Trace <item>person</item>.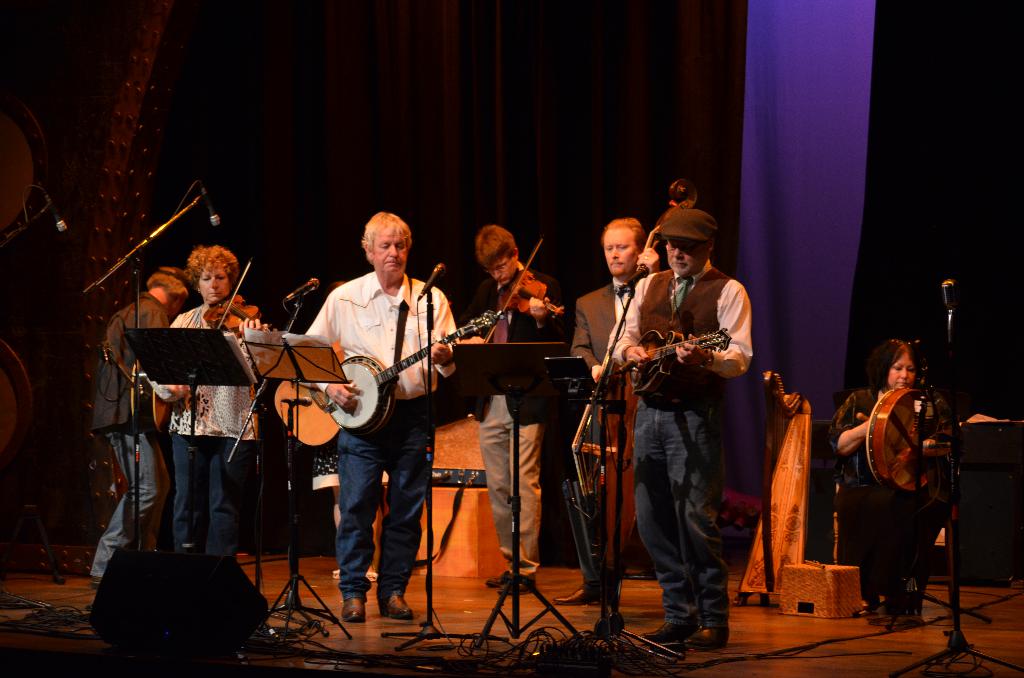
Traced to 297,206,461,618.
